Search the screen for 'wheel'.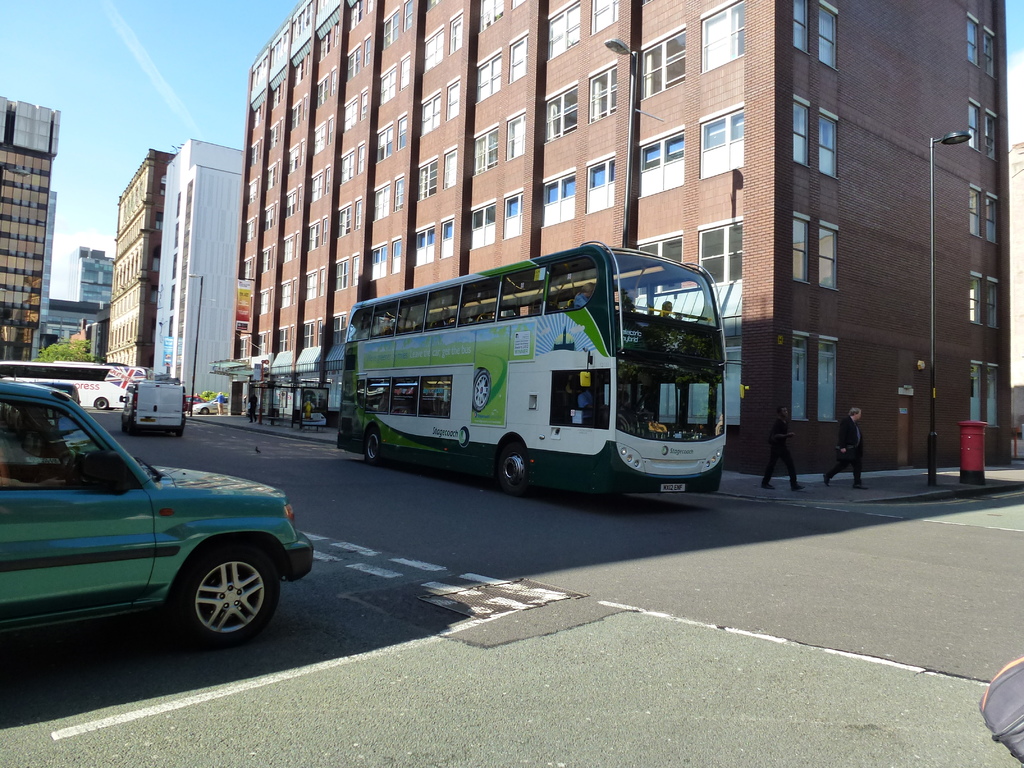
Found at rect(201, 408, 209, 417).
